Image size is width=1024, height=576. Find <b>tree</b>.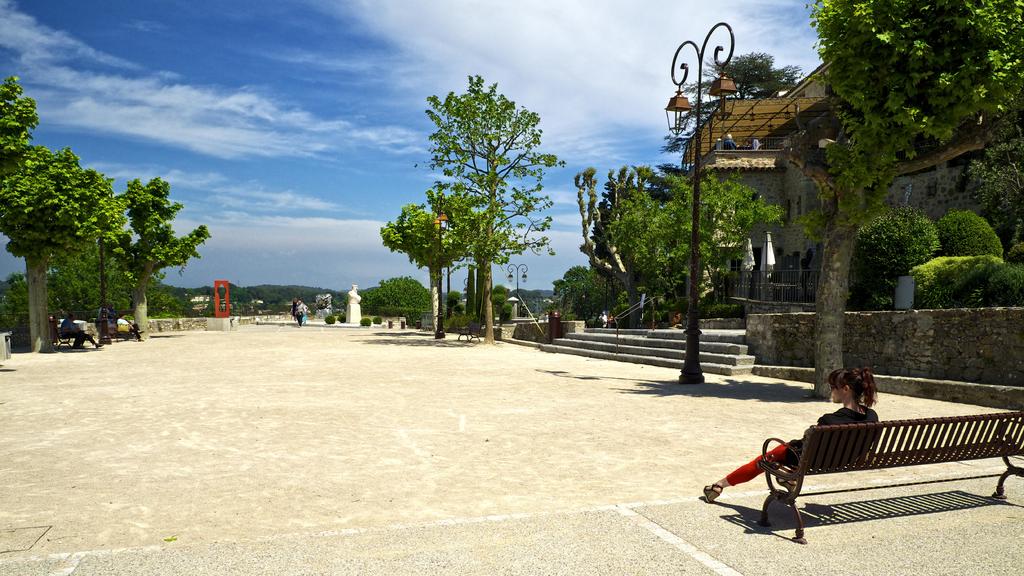
<region>0, 79, 125, 356</region>.
